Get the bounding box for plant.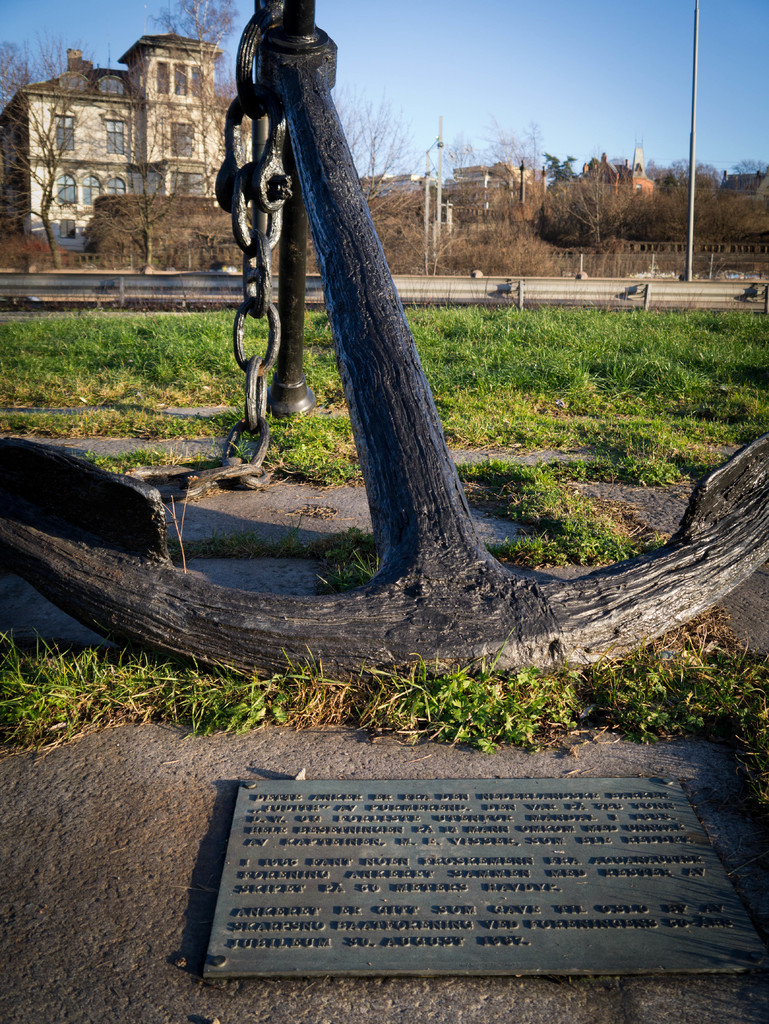
709,762,768,828.
